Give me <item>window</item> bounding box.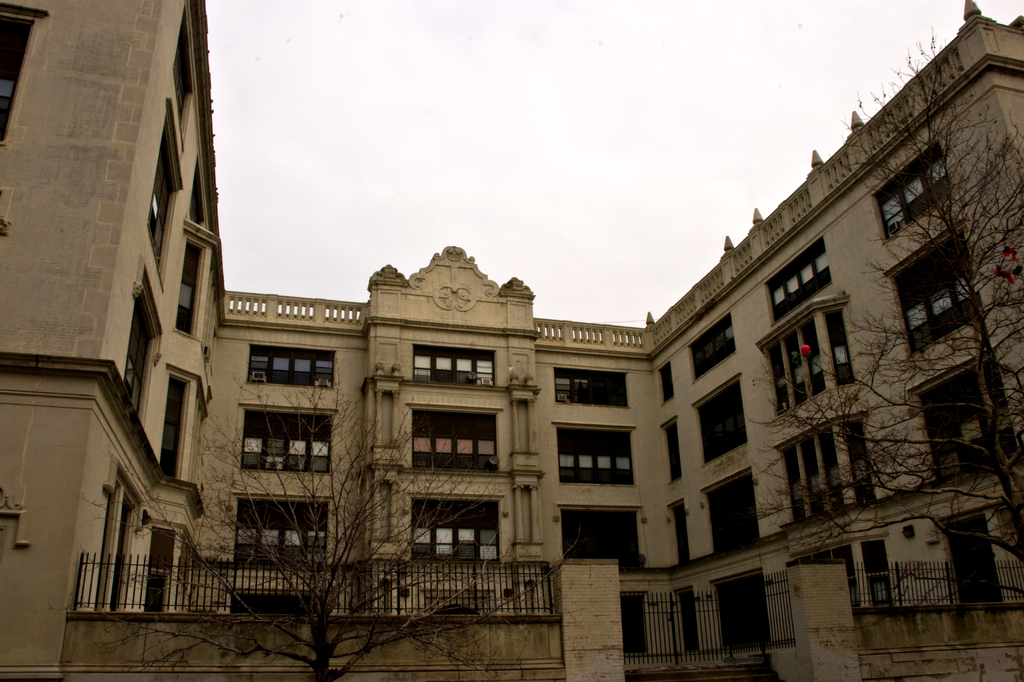
(782,418,872,523).
